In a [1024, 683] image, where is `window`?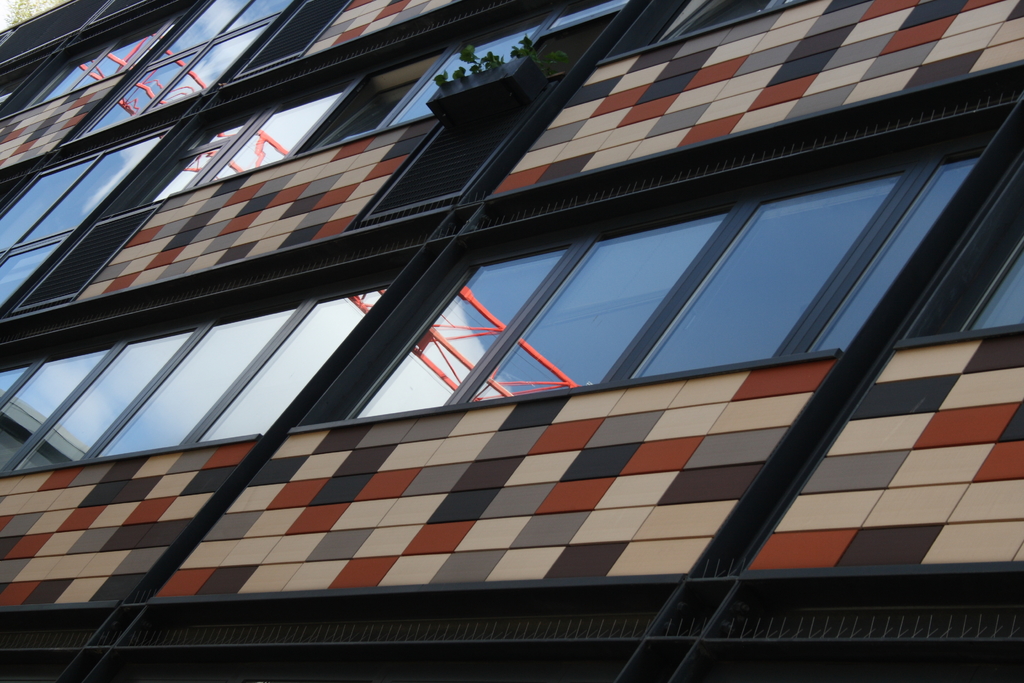
bbox(381, 62, 956, 405).
